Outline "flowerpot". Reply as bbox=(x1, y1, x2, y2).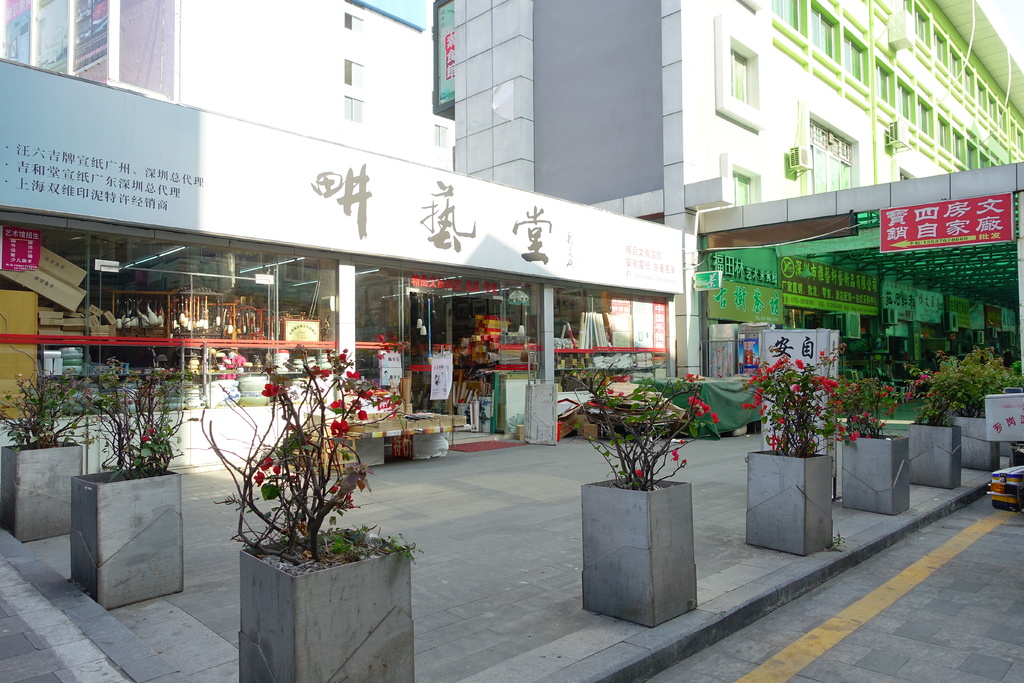
bbox=(237, 522, 406, 682).
